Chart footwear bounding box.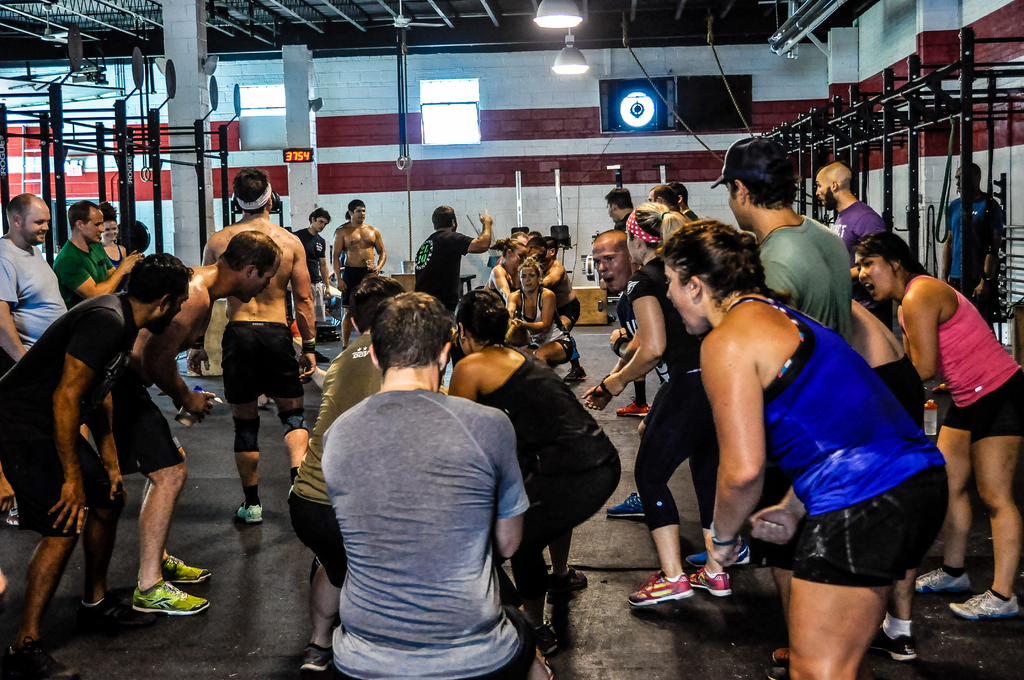
Charted: left=917, top=563, right=968, bottom=594.
